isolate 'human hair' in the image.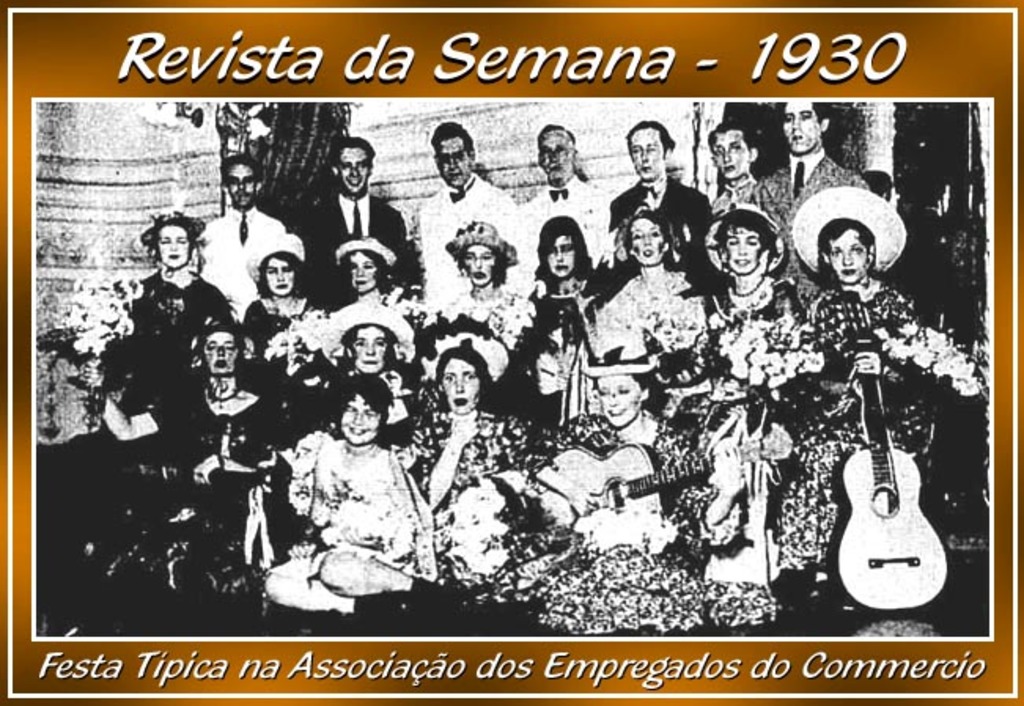
Isolated region: bbox=(337, 247, 392, 294).
